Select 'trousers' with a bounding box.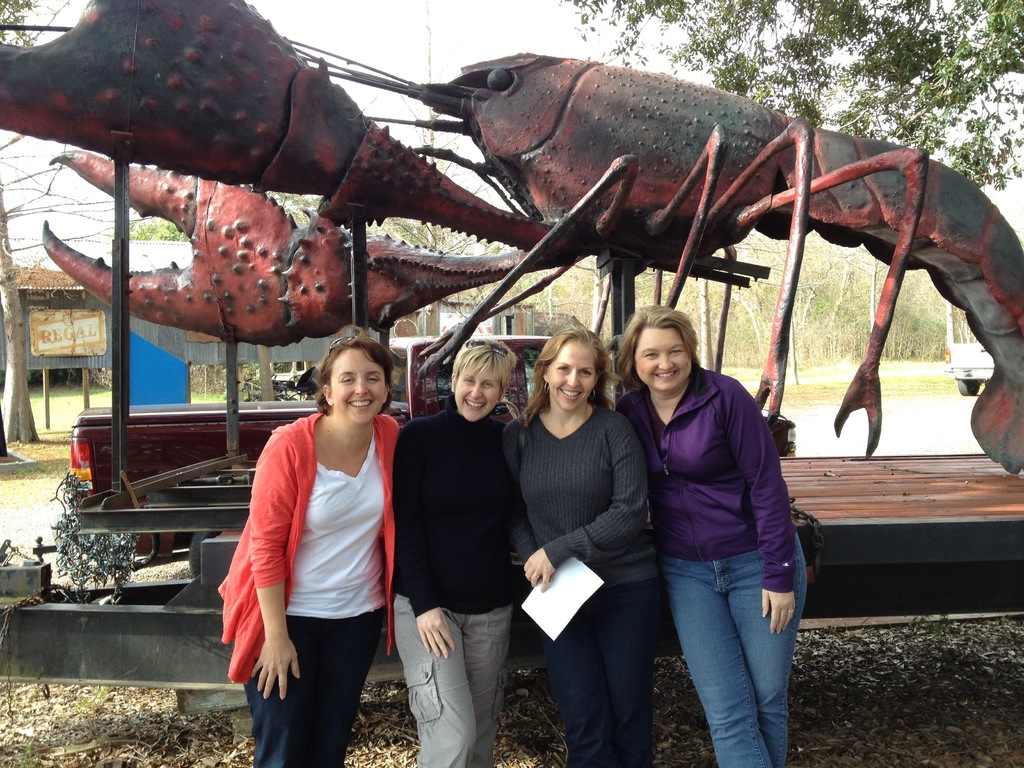
{"left": 543, "top": 585, "right": 658, "bottom": 767}.
